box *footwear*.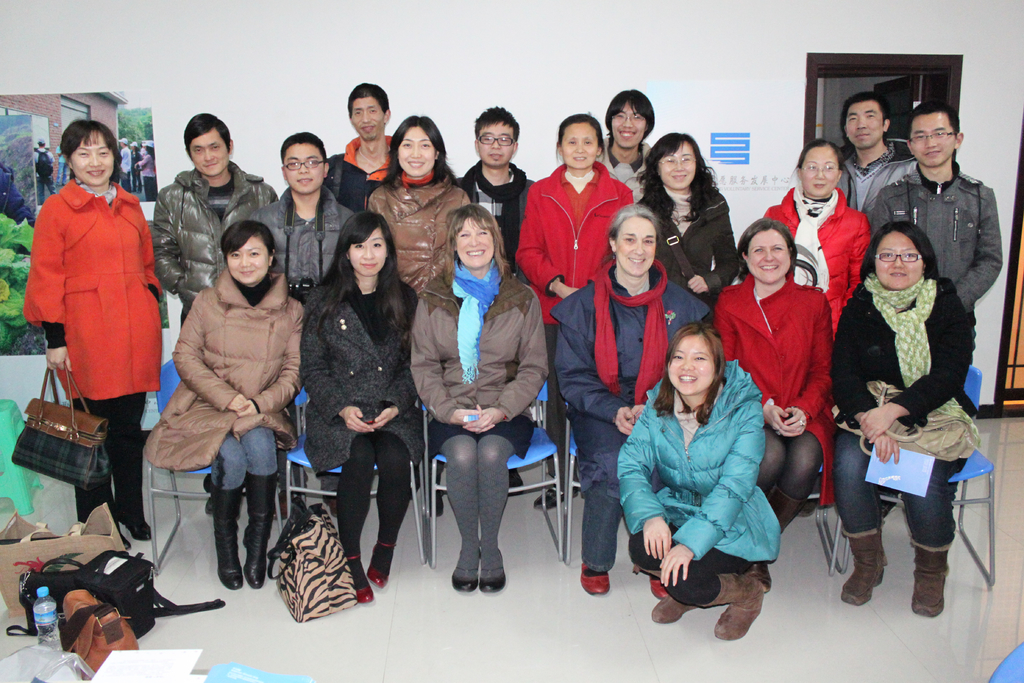
crop(452, 547, 478, 594).
